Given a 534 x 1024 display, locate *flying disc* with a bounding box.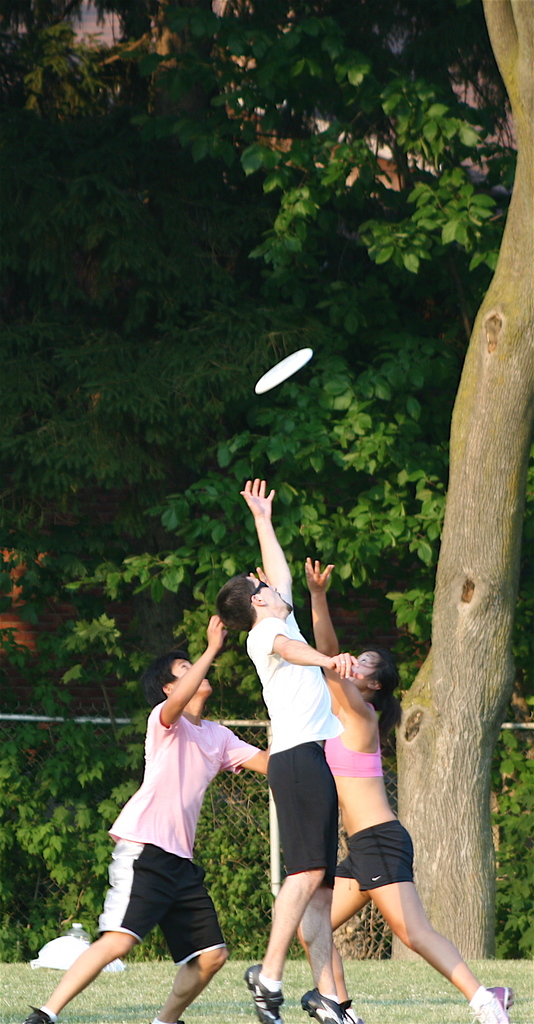
Located: [256, 349, 313, 396].
